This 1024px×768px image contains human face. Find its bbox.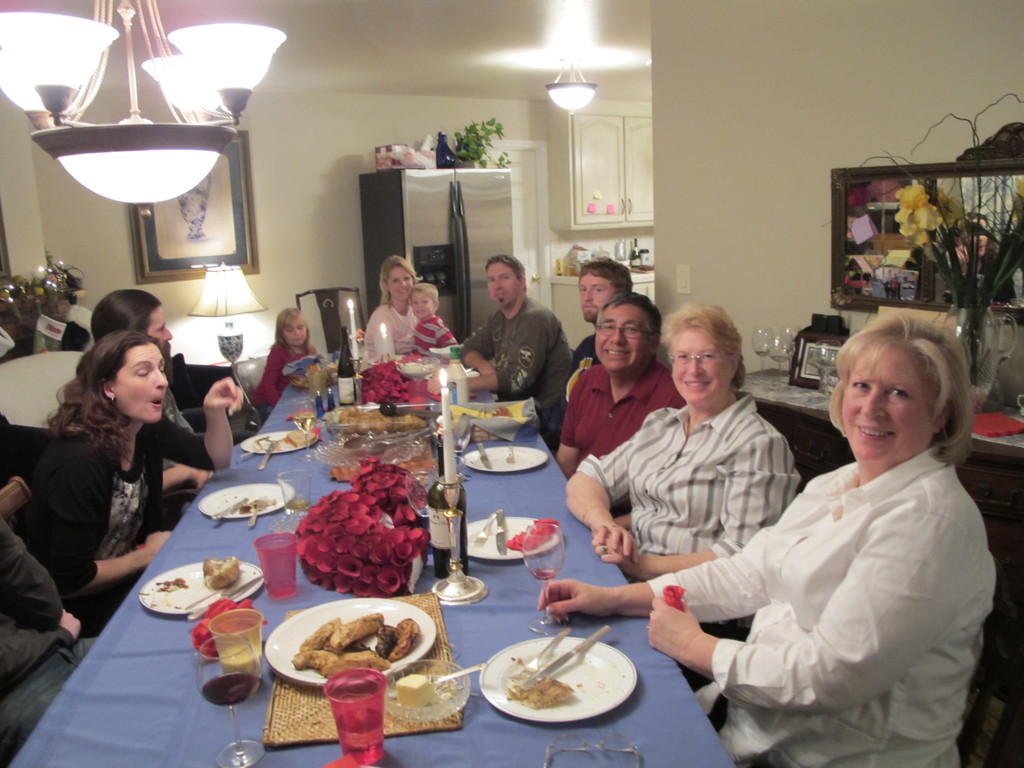
l=148, t=308, r=173, b=353.
